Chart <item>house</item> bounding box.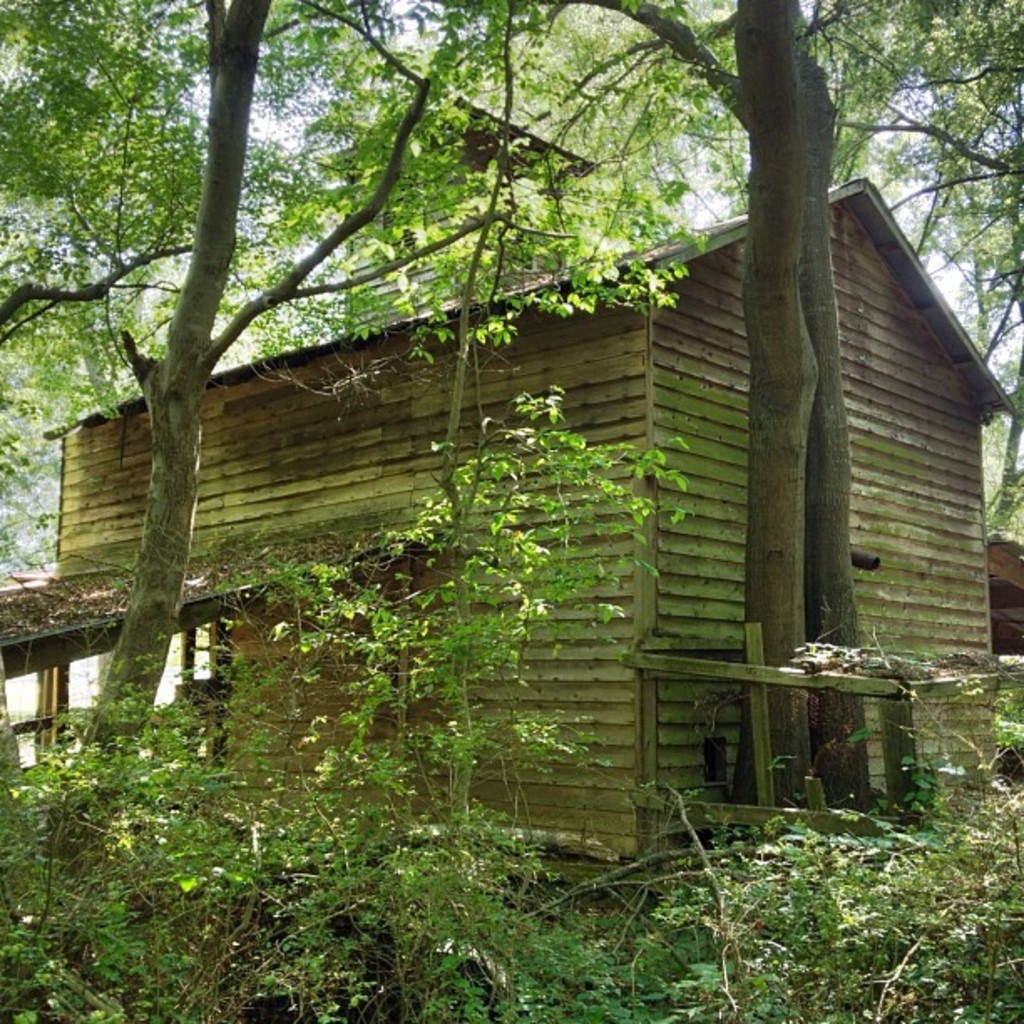
Charted: [45,54,1006,914].
